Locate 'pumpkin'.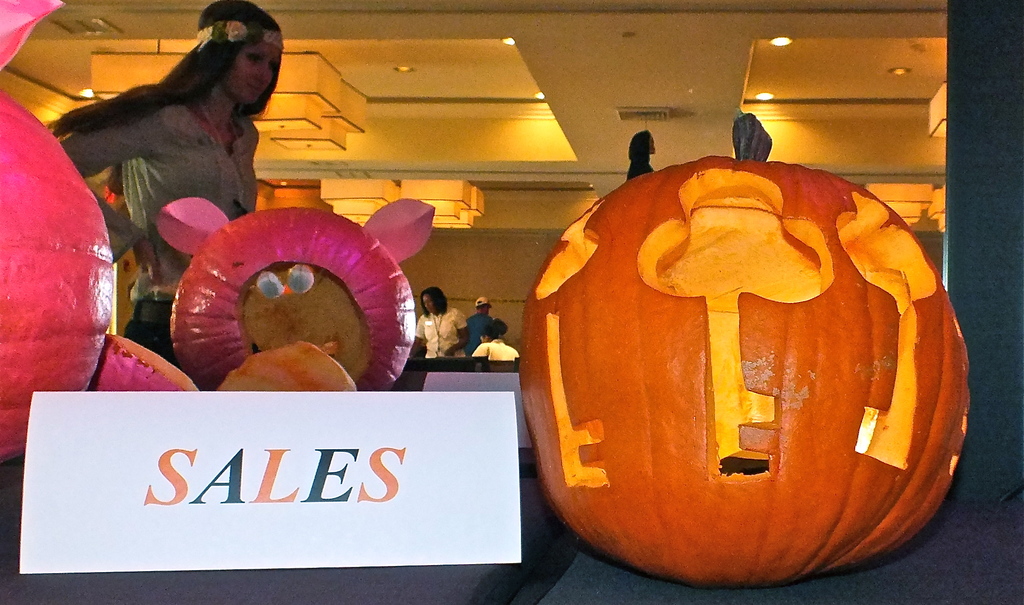
Bounding box: l=154, t=198, r=435, b=394.
